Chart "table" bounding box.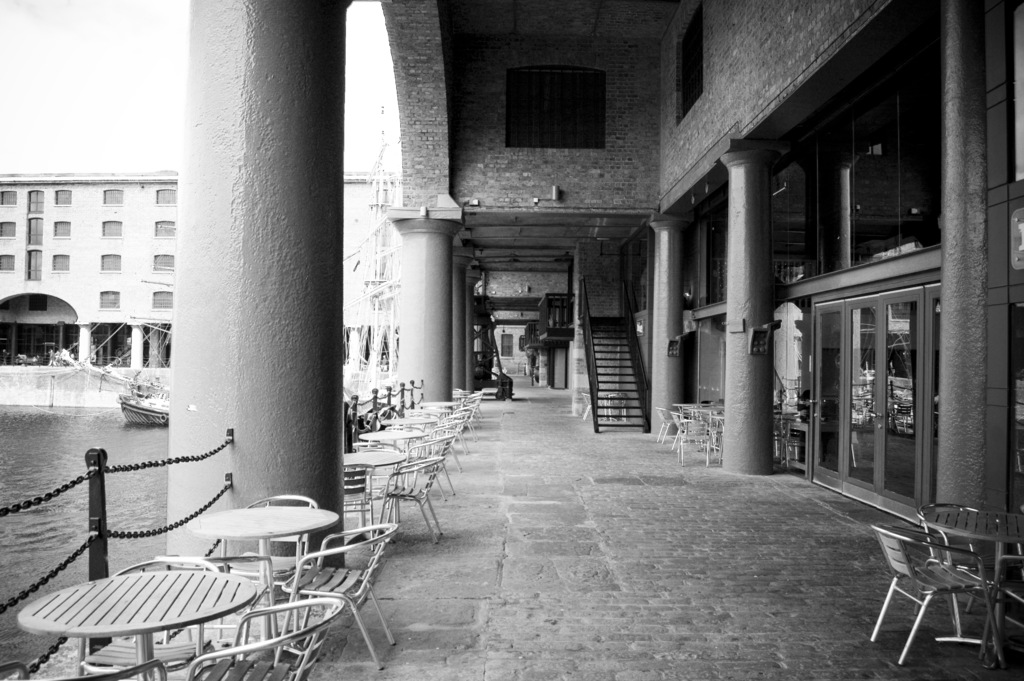
Charted: crop(350, 438, 405, 504).
